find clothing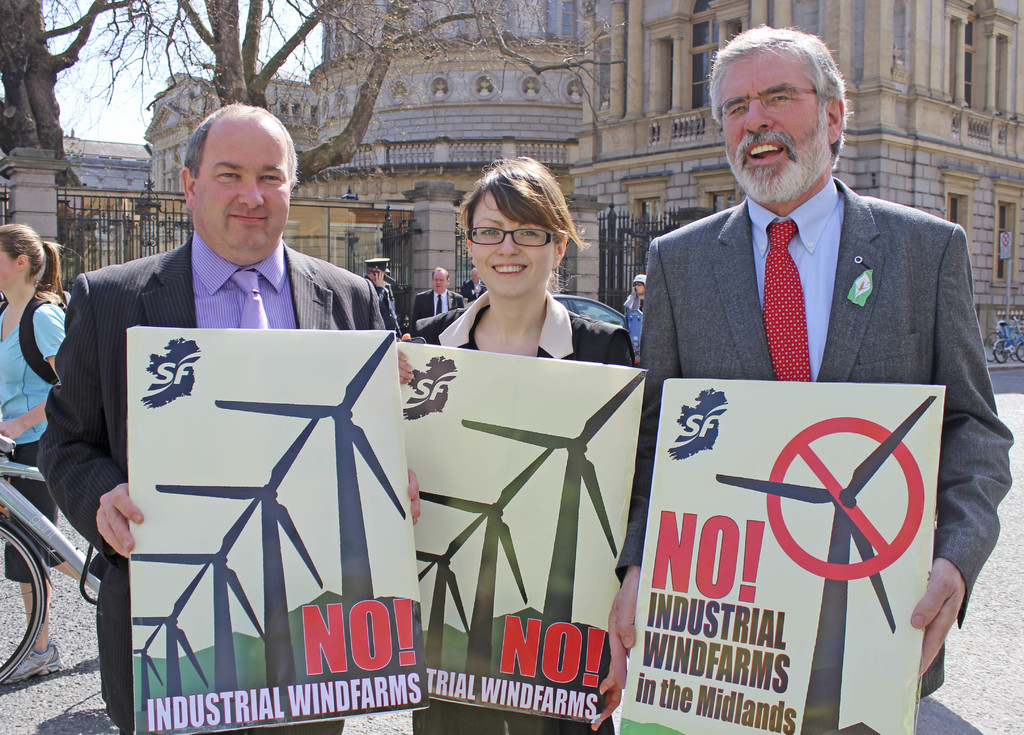
<region>38, 234, 387, 734</region>
